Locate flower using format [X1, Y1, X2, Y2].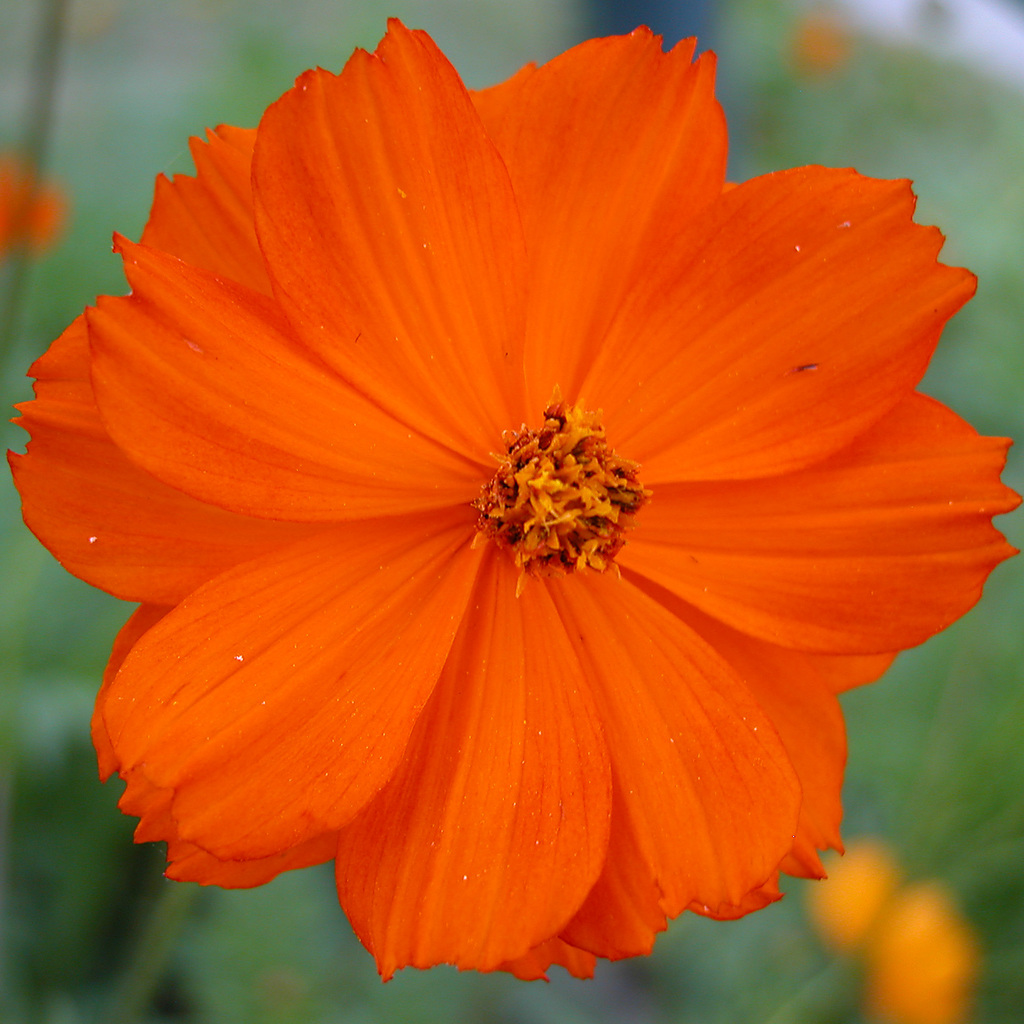
[7, 43, 972, 1023].
